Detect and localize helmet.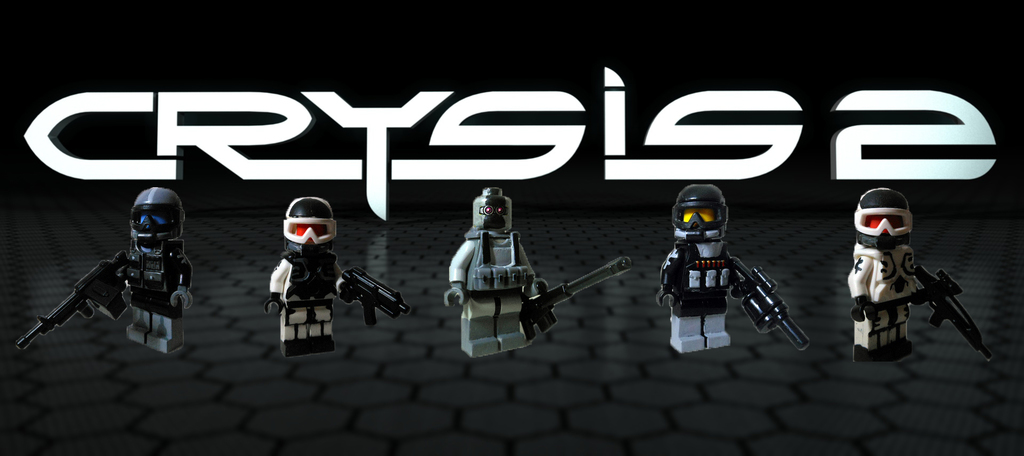
Localized at 128/182/187/254.
